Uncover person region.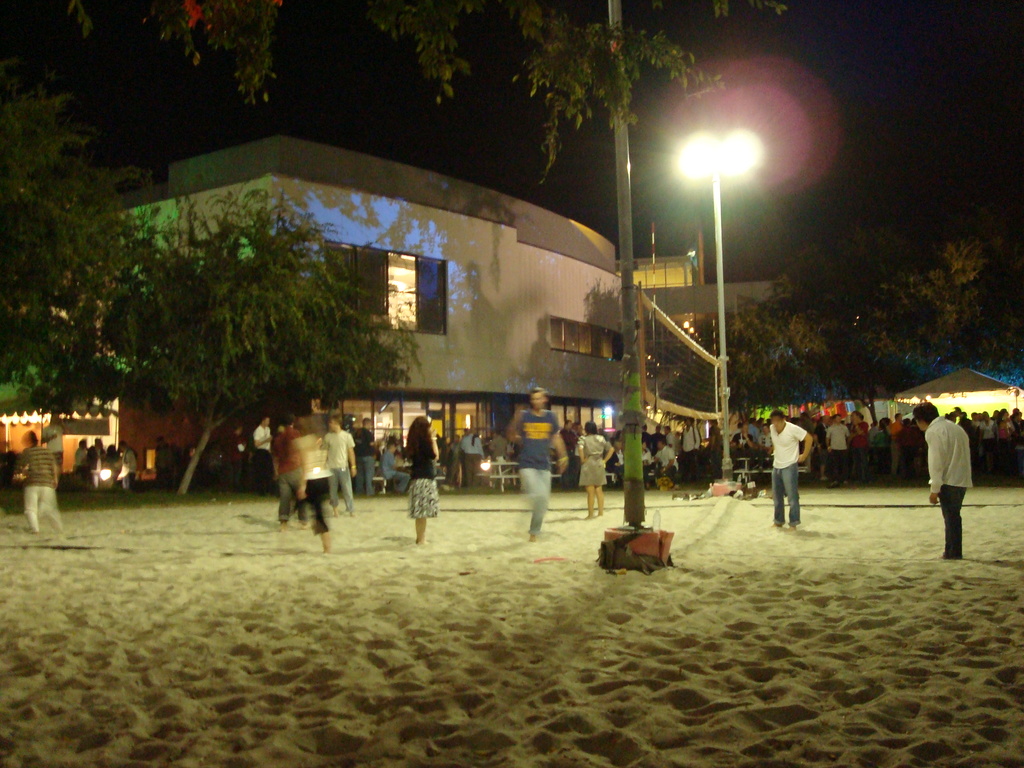
Uncovered: [left=15, top=429, right=62, bottom=540].
